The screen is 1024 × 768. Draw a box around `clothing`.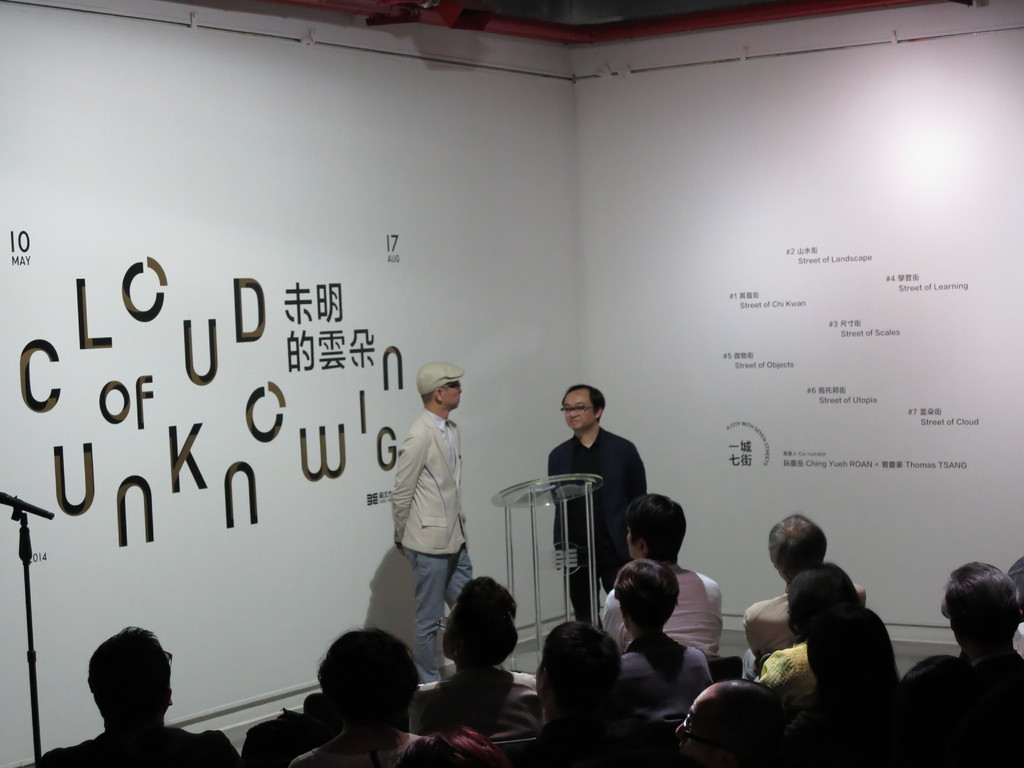
detection(620, 634, 712, 718).
